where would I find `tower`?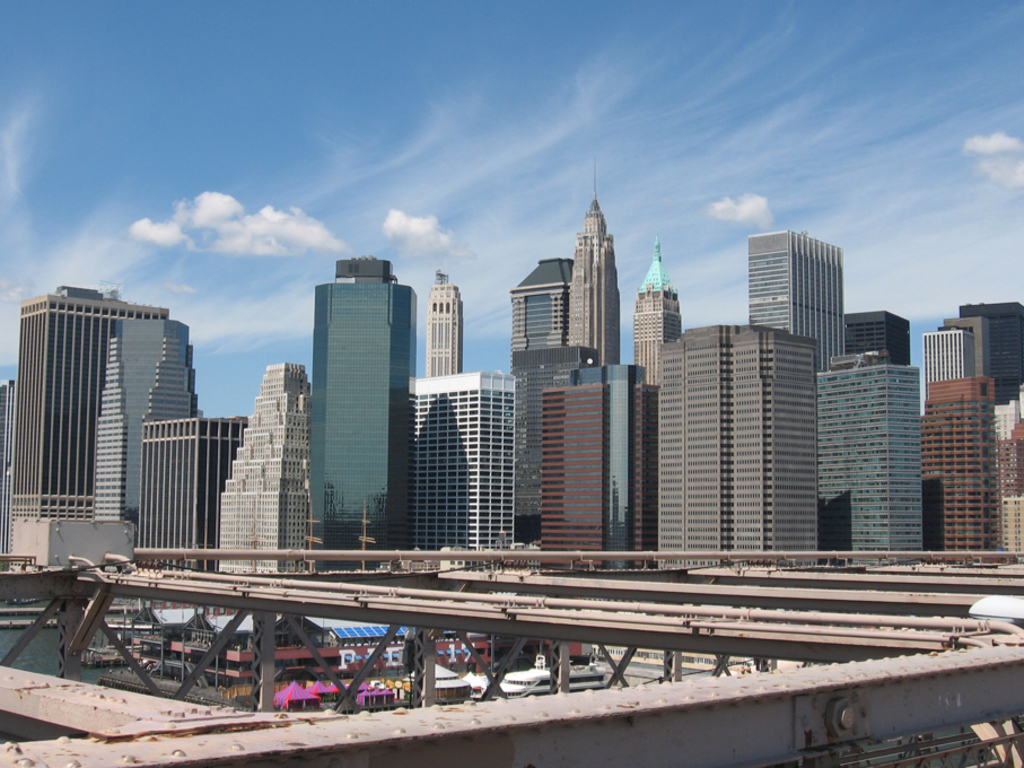
At (x1=630, y1=262, x2=677, y2=376).
